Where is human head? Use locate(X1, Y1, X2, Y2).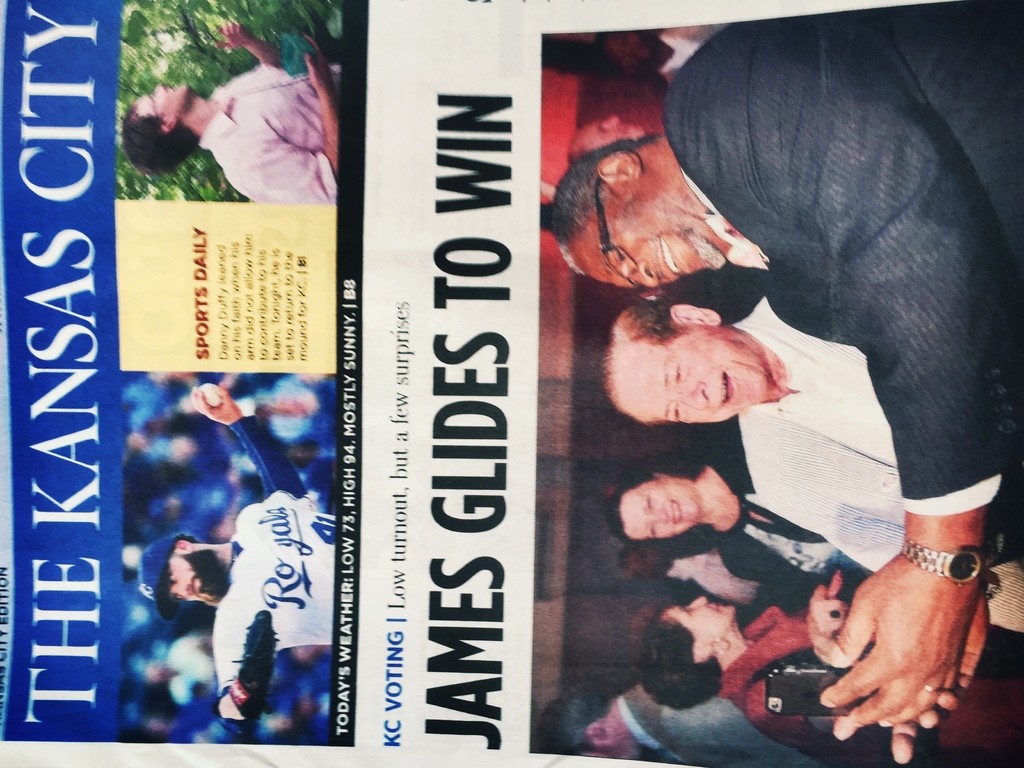
locate(568, 117, 644, 157).
